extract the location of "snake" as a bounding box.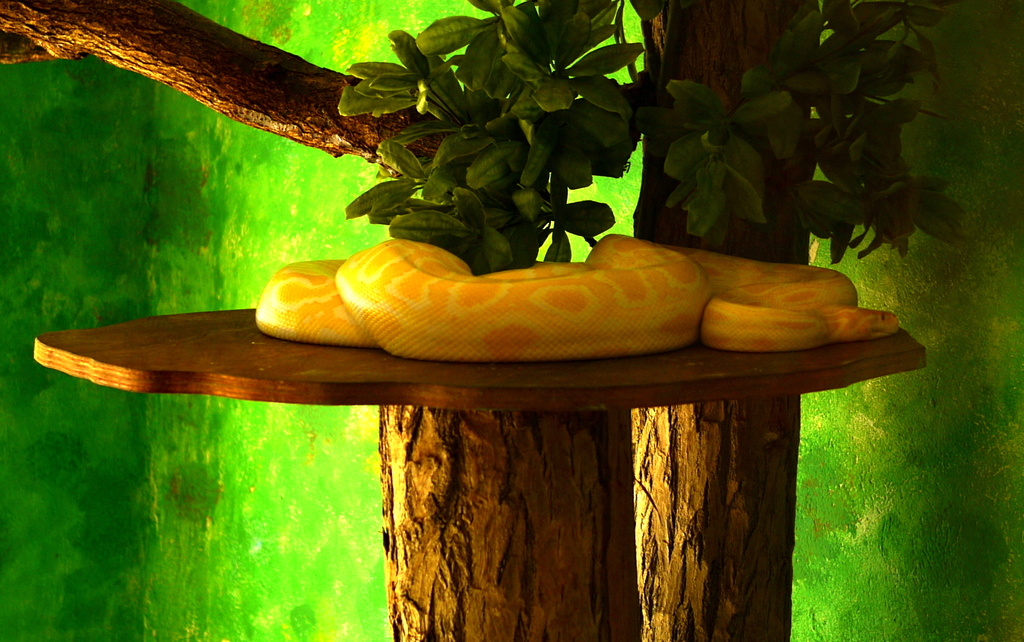
Rect(253, 231, 901, 360).
